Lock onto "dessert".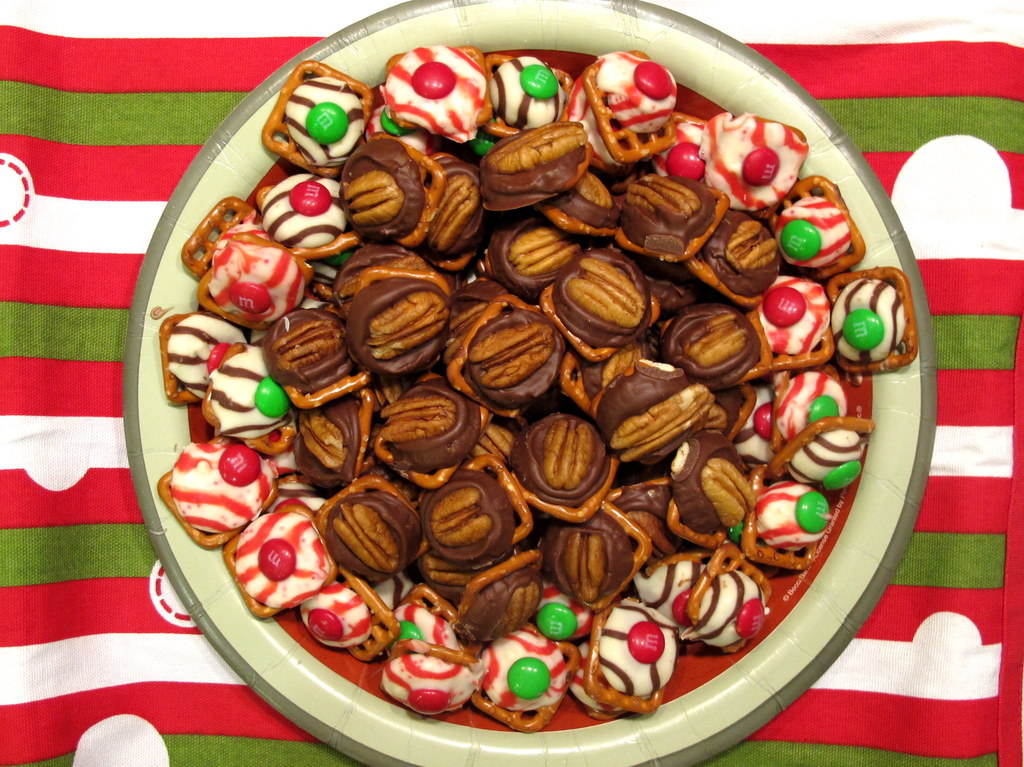
Locked: l=156, t=303, r=243, b=401.
